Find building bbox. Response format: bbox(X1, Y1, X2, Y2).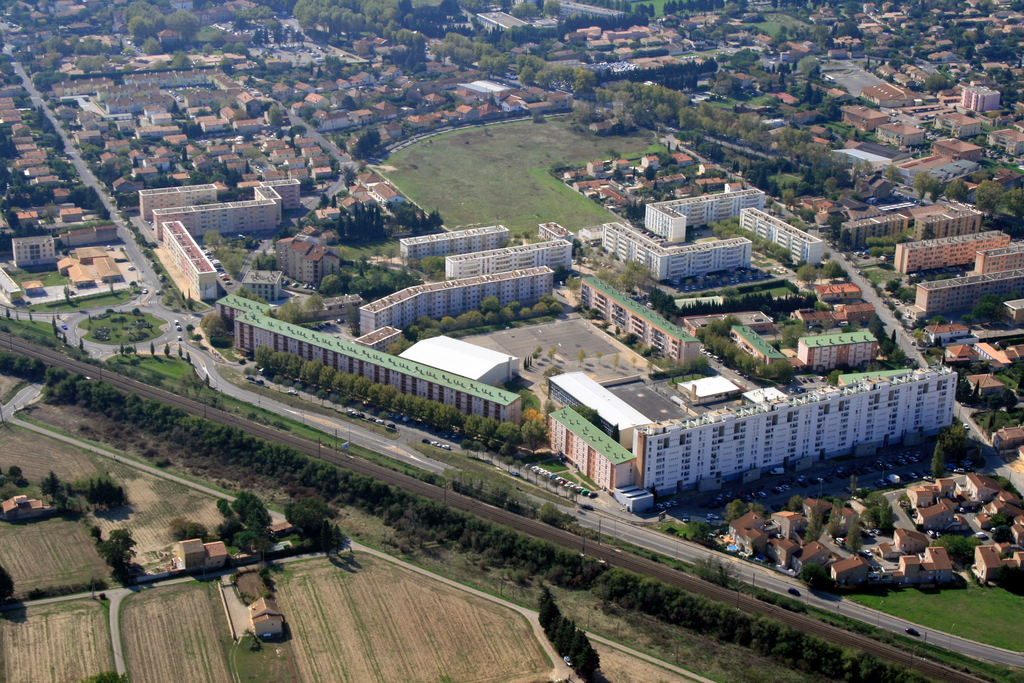
bbox(540, 223, 572, 245).
